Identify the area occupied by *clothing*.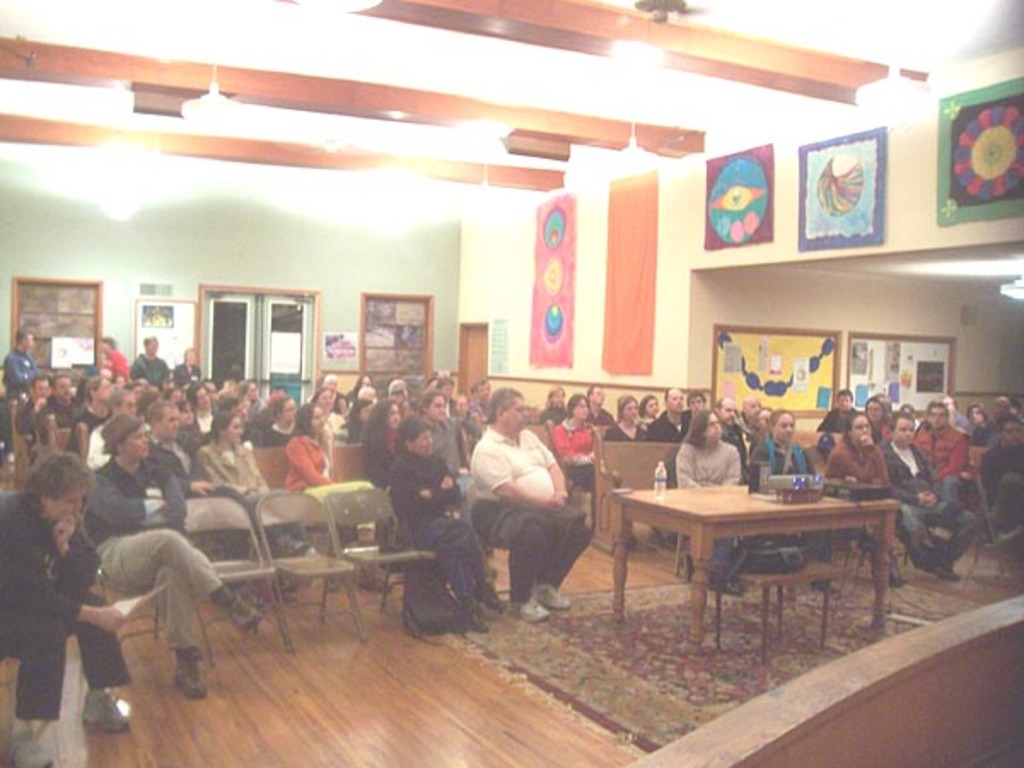
Area: <bbox>908, 420, 963, 480</bbox>.
